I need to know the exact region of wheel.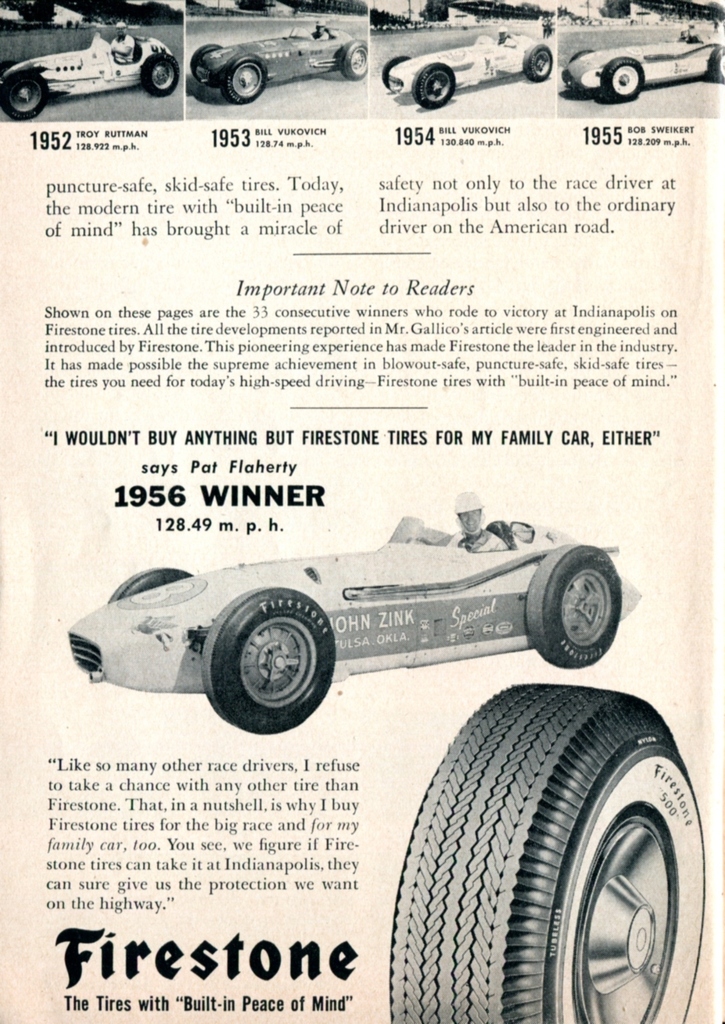
Region: 381, 57, 411, 90.
